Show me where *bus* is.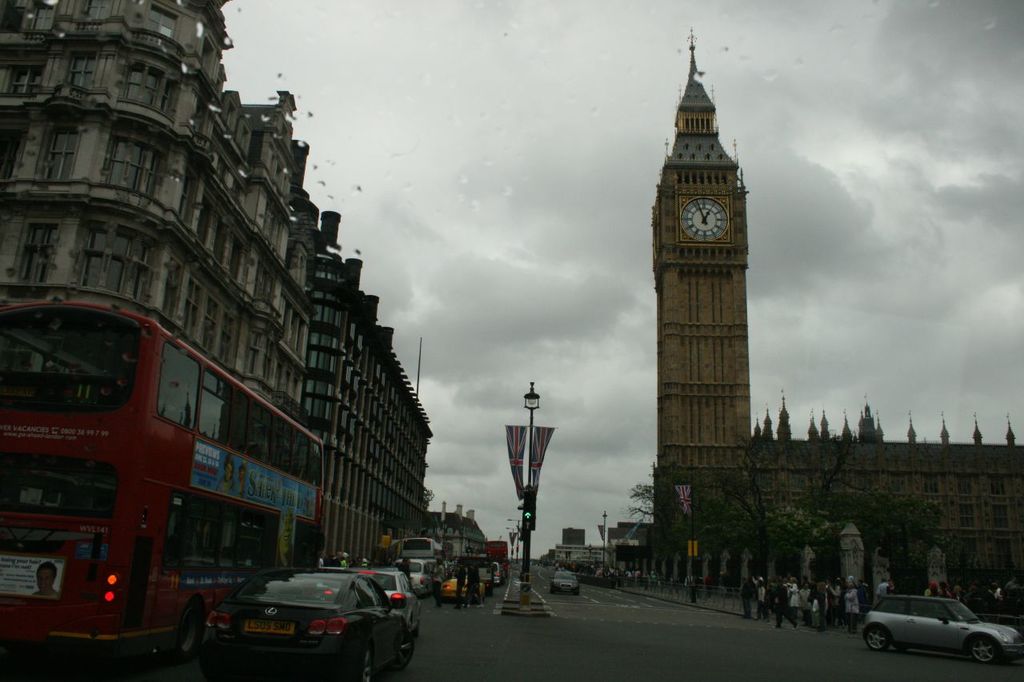
*bus* is at 482/541/510/578.
